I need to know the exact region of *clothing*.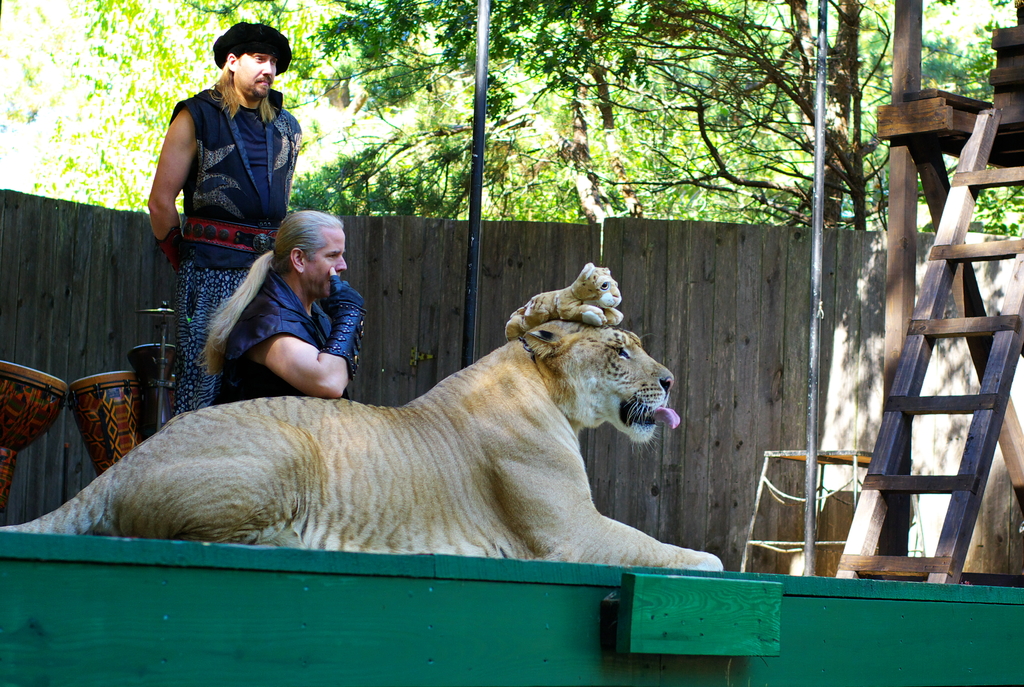
Region: 166, 86, 304, 411.
